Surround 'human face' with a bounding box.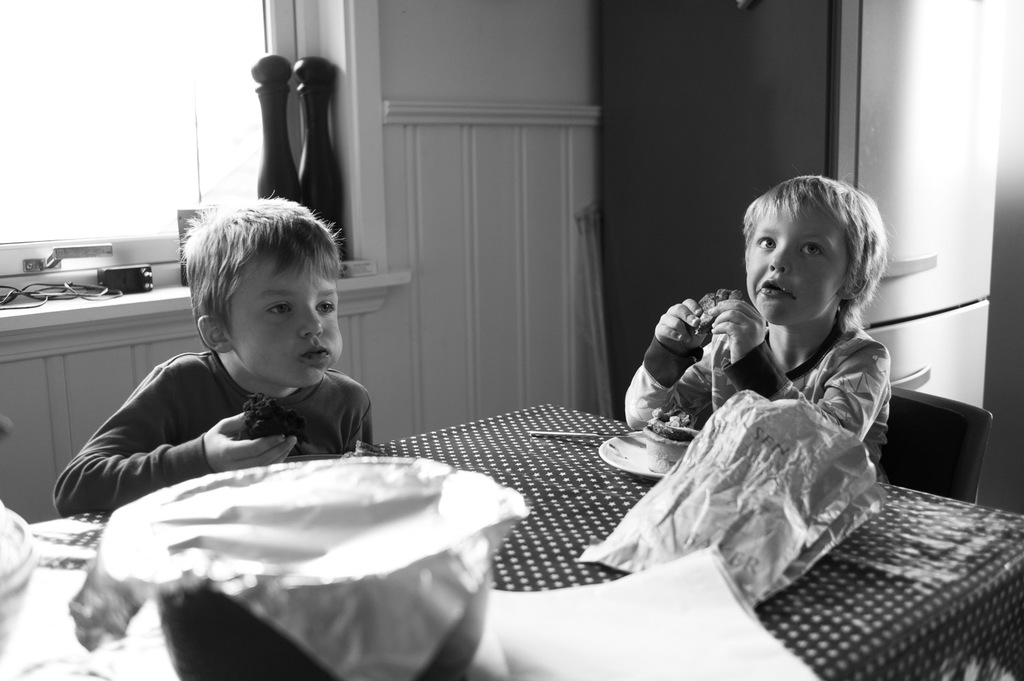
(224, 245, 344, 386).
